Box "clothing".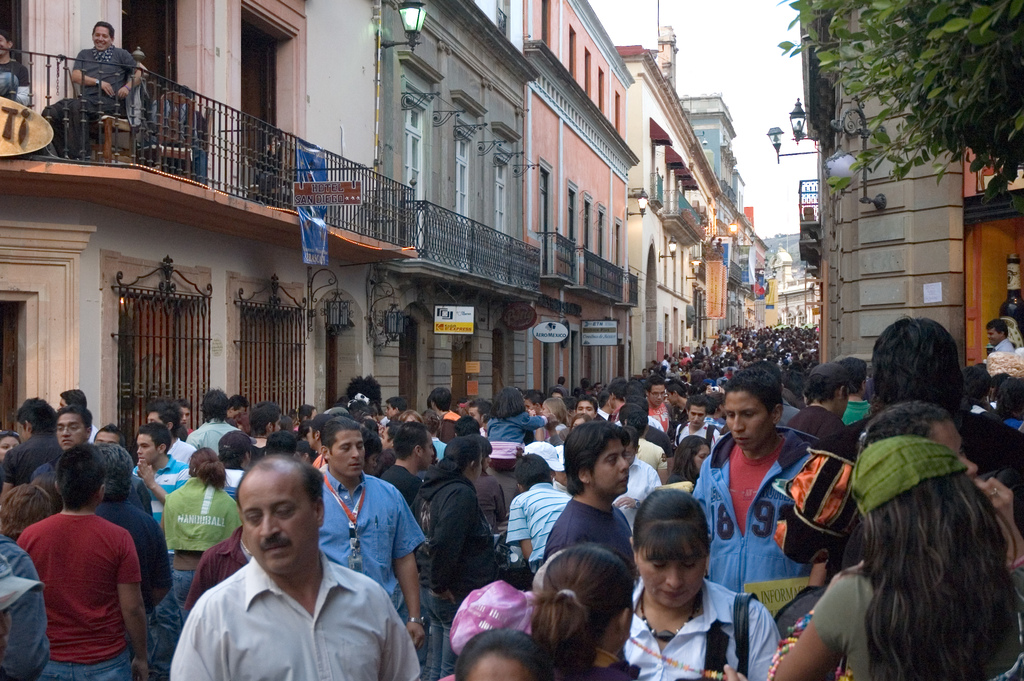
40/45/138/160.
